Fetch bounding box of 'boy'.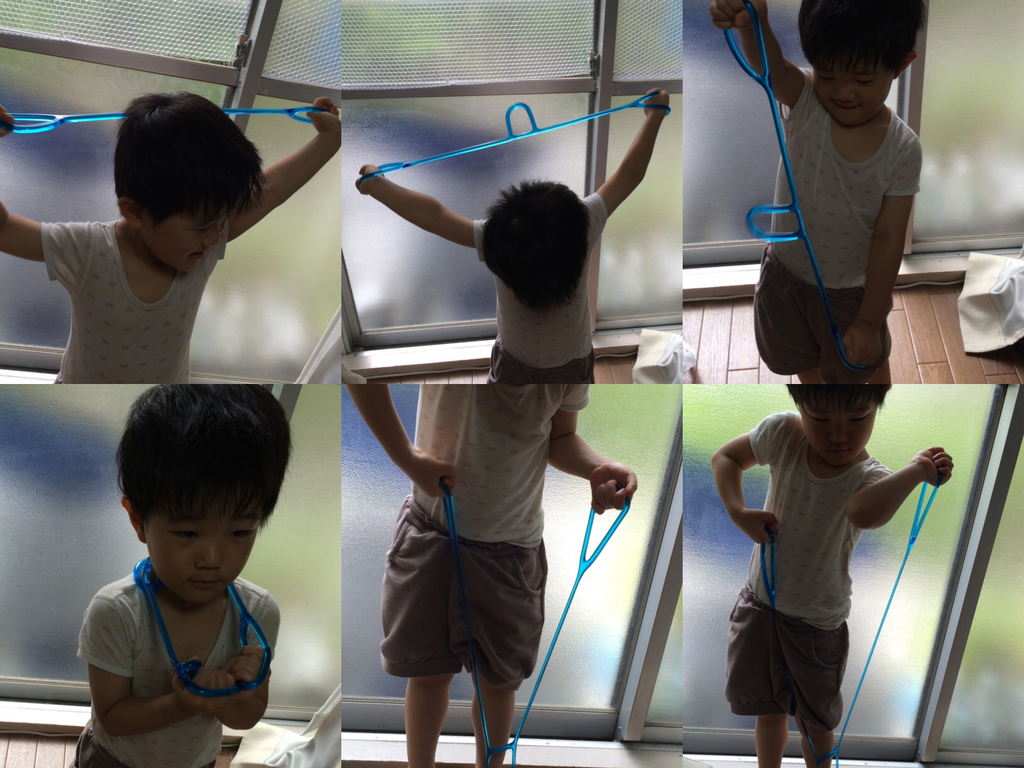
Bbox: pyautogui.locateOnScreen(710, 378, 955, 767).
